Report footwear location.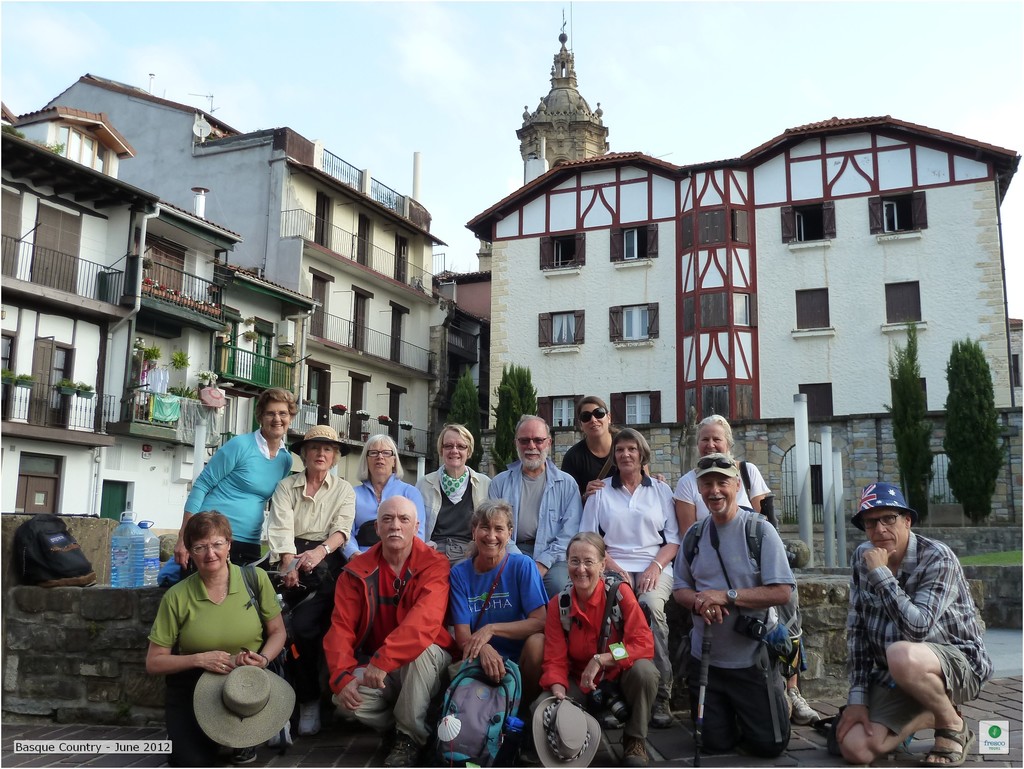
Report: bbox=(232, 746, 255, 763).
